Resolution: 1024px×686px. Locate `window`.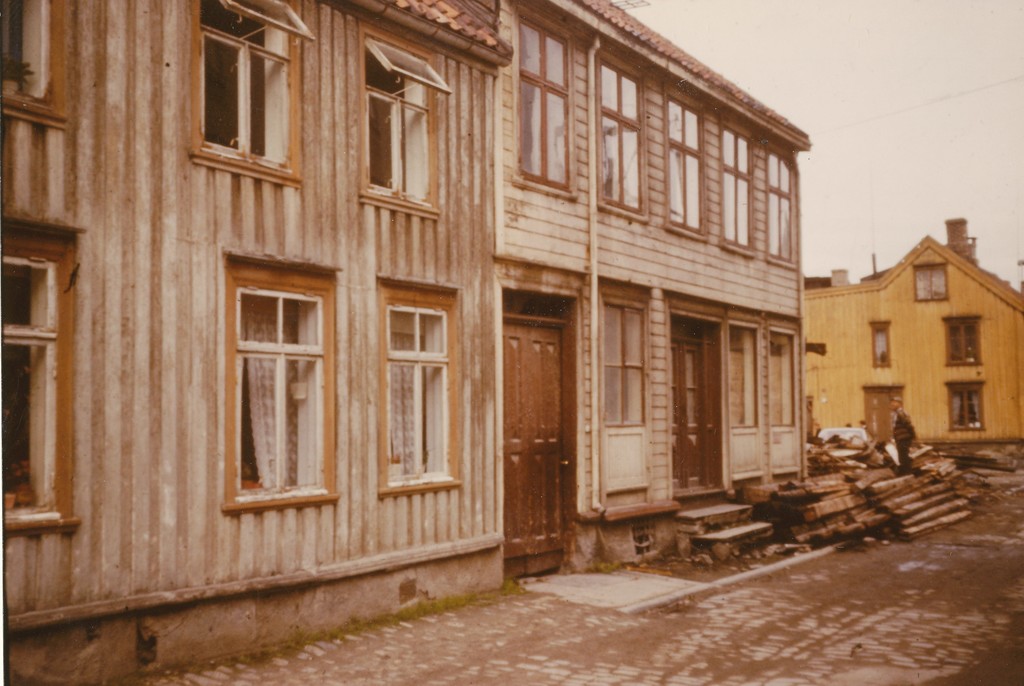
BBox(872, 322, 893, 368).
